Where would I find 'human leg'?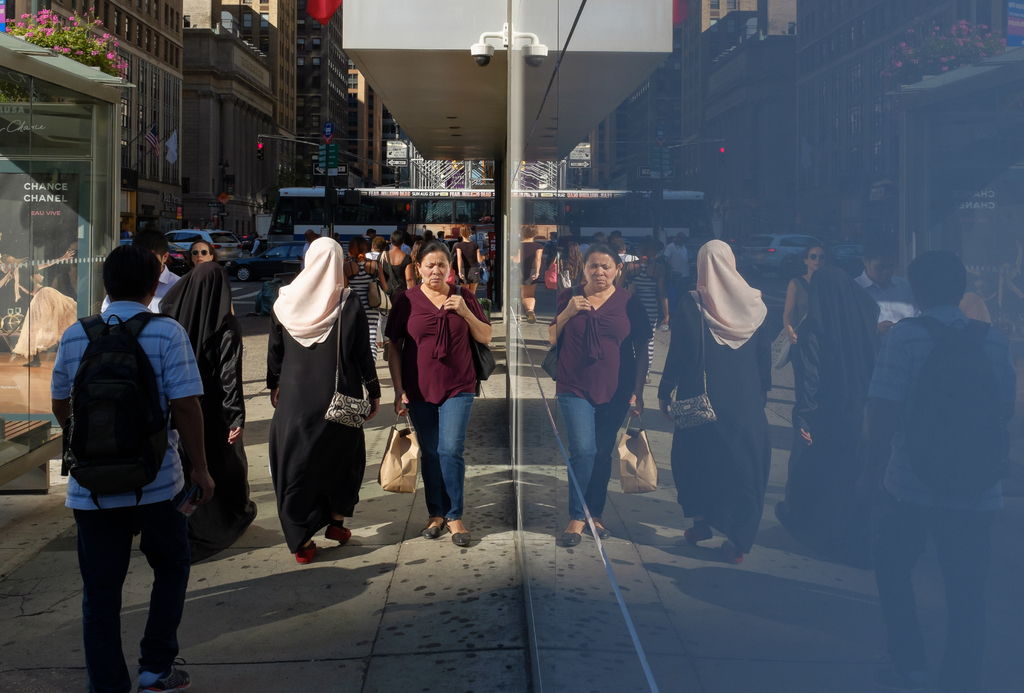
At (139,459,193,692).
